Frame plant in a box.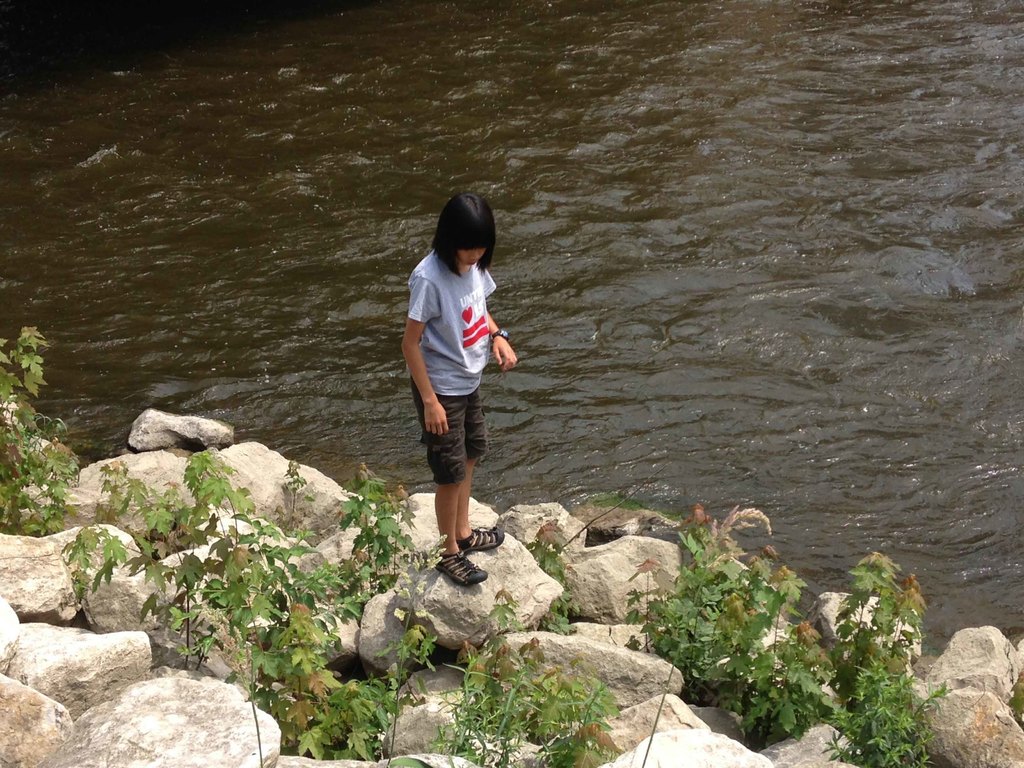
locate(516, 522, 579, 638).
